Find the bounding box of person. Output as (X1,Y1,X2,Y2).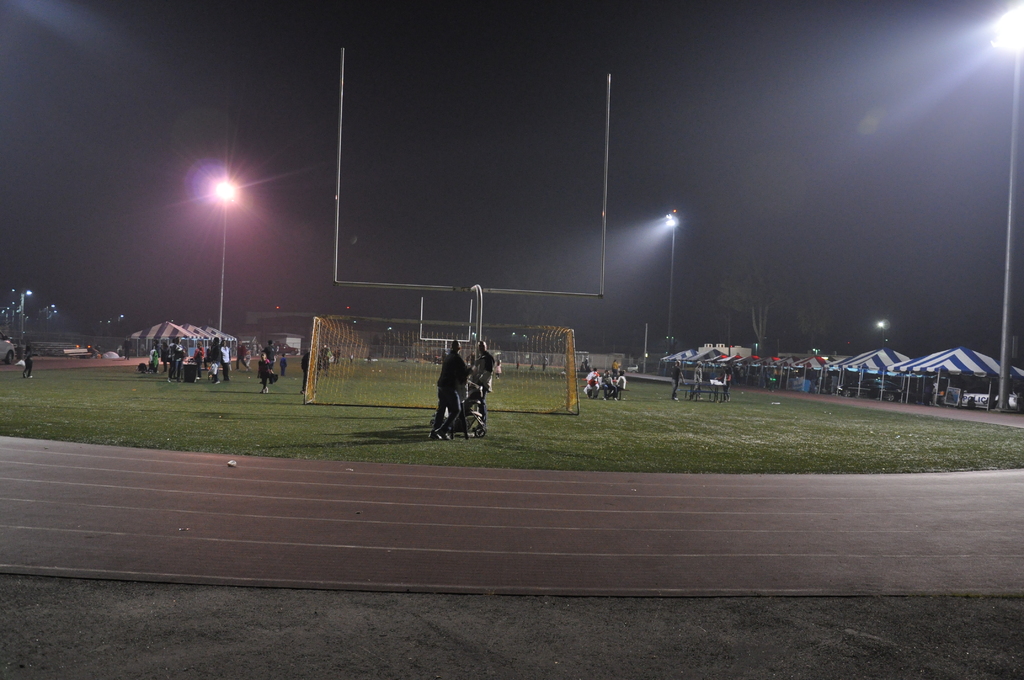
(257,353,269,393).
